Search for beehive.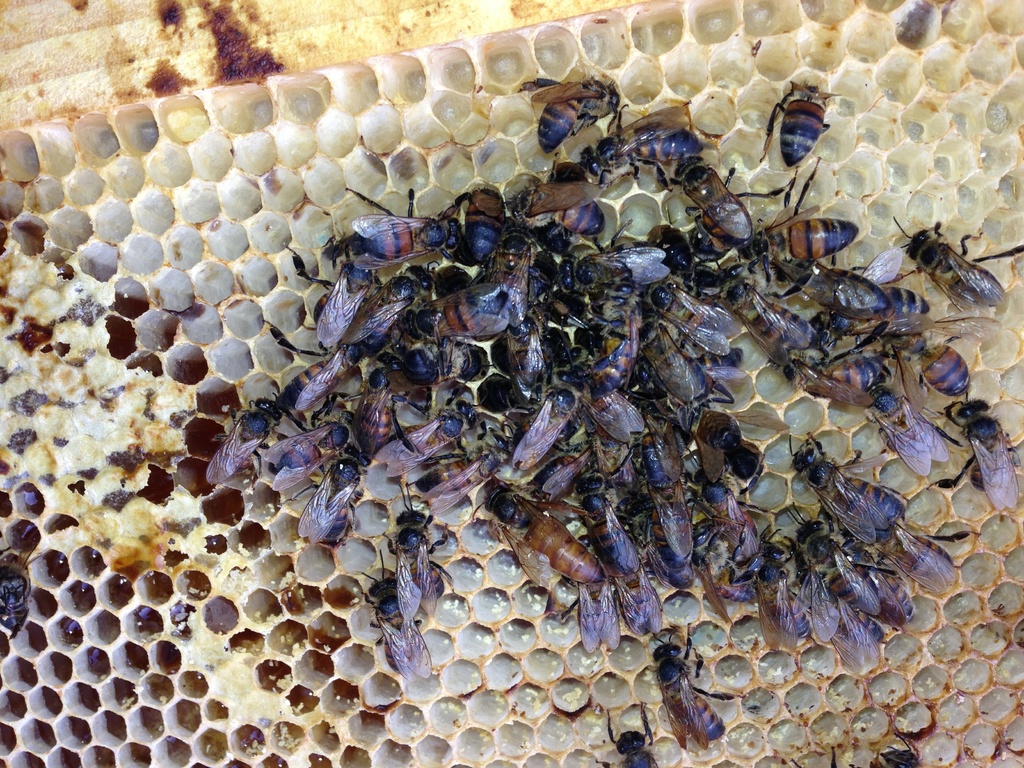
Found at box=[0, 0, 1023, 767].
